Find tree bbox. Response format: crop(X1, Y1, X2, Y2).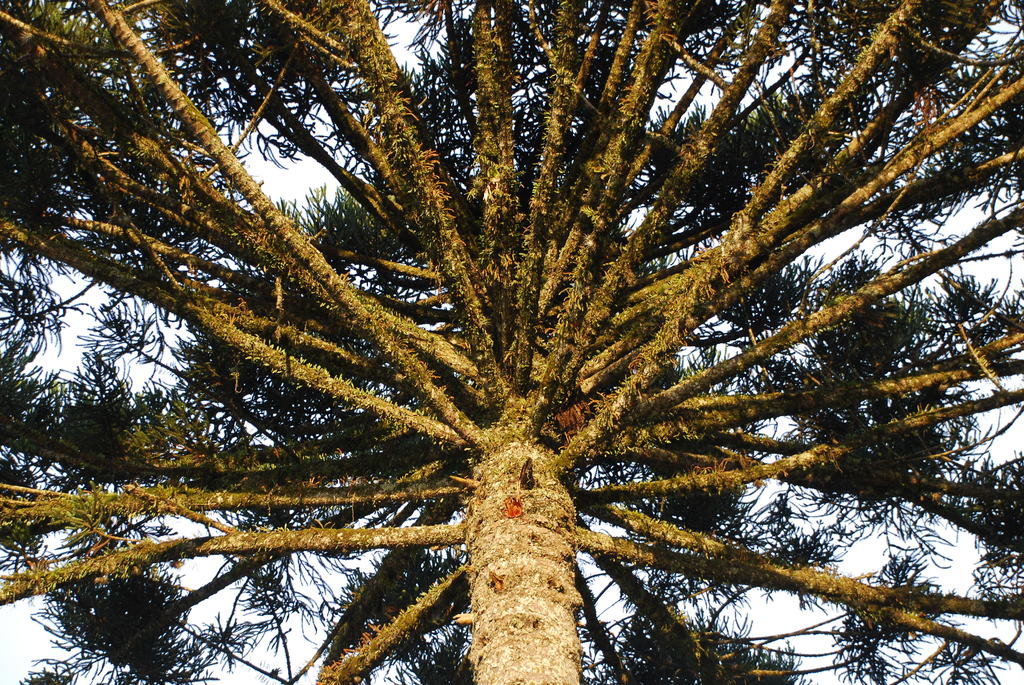
crop(0, 0, 1023, 684).
